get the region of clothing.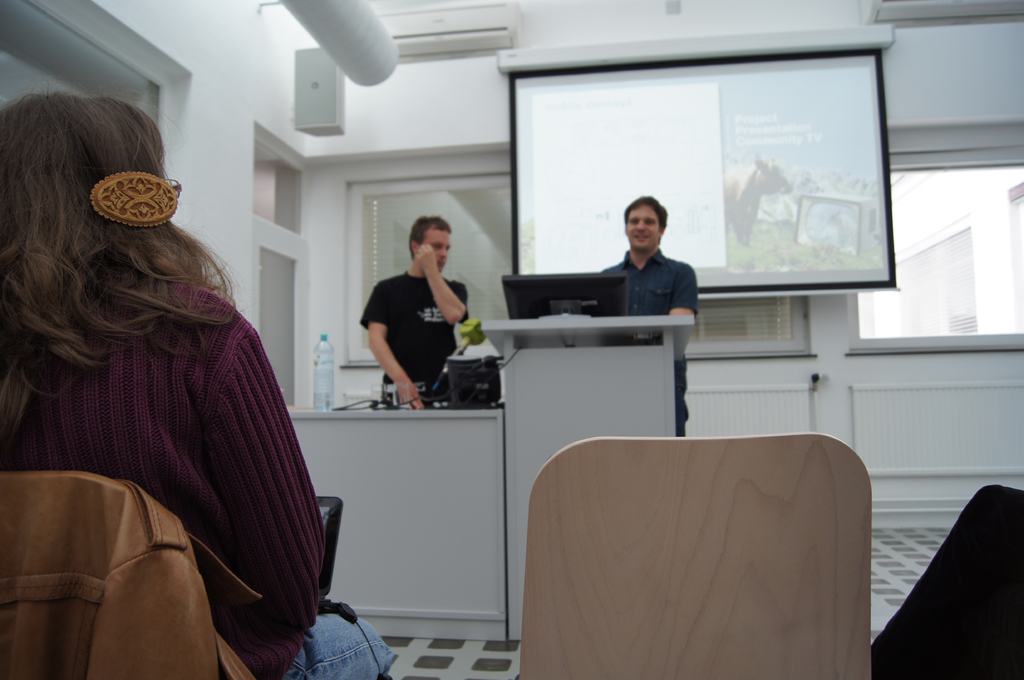
x1=6, y1=265, x2=393, y2=679.
